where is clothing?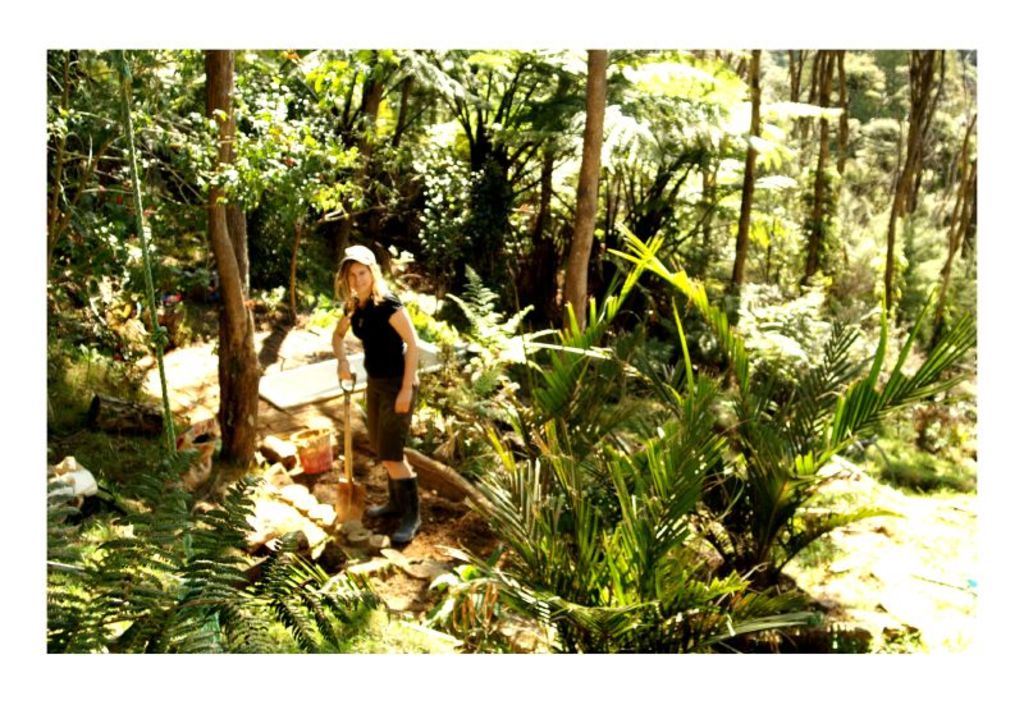
343, 280, 413, 475.
